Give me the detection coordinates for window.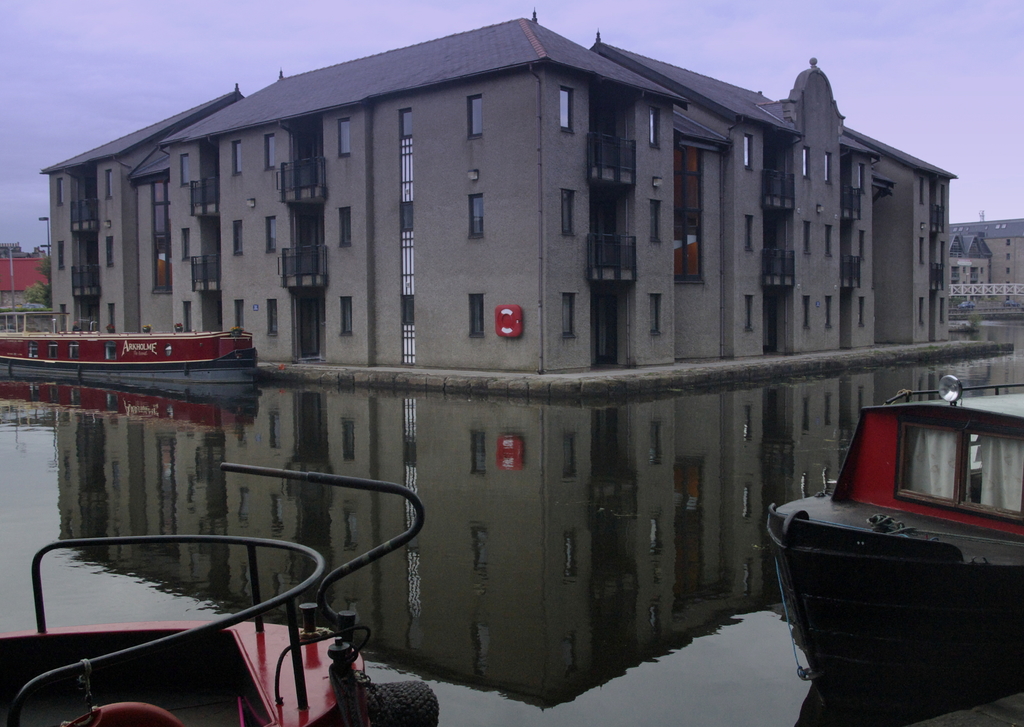
[x1=561, y1=86, x2=572, y2=134].
